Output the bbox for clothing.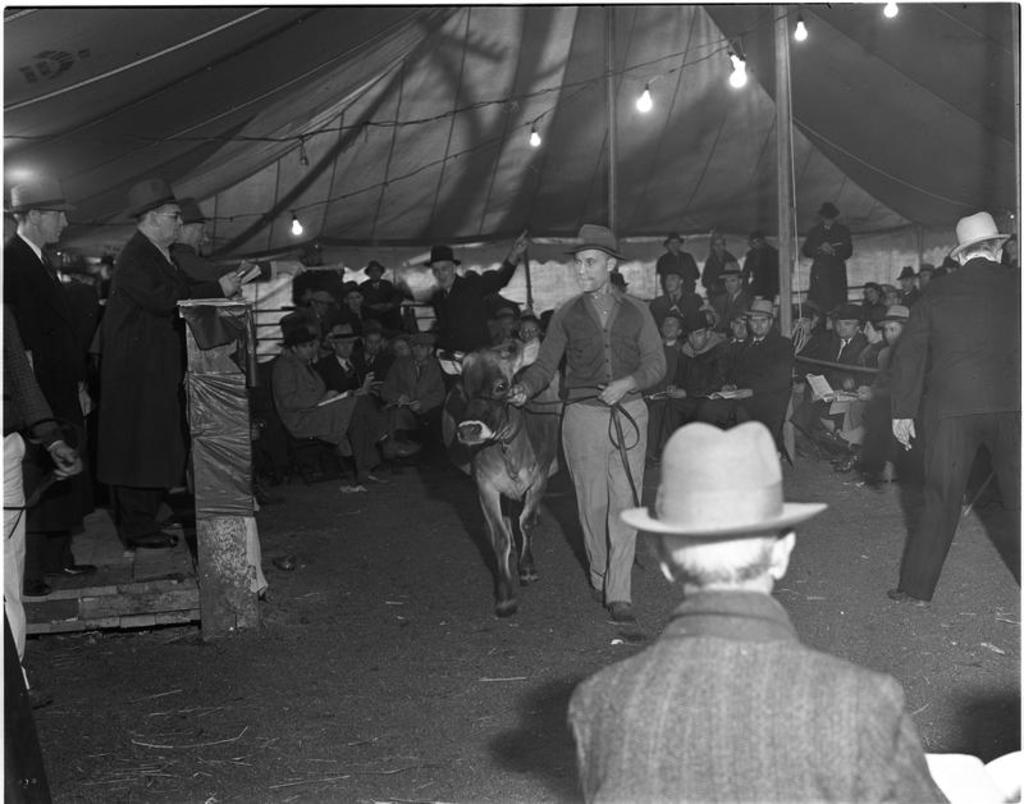
566/589/941/801.
